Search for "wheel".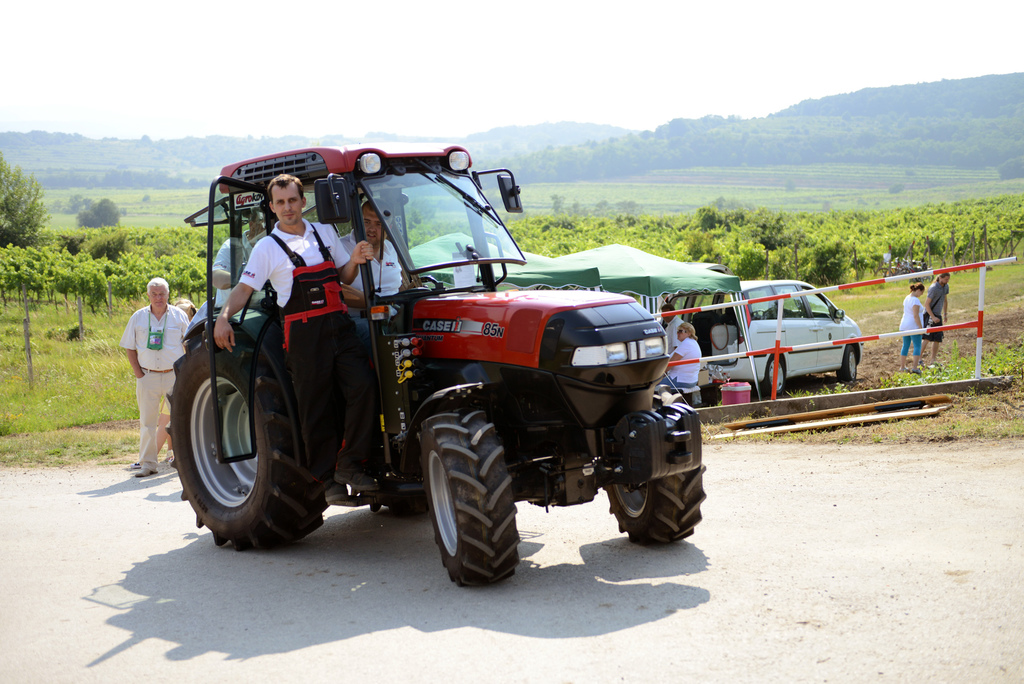
Found at [180,334,307,551].
